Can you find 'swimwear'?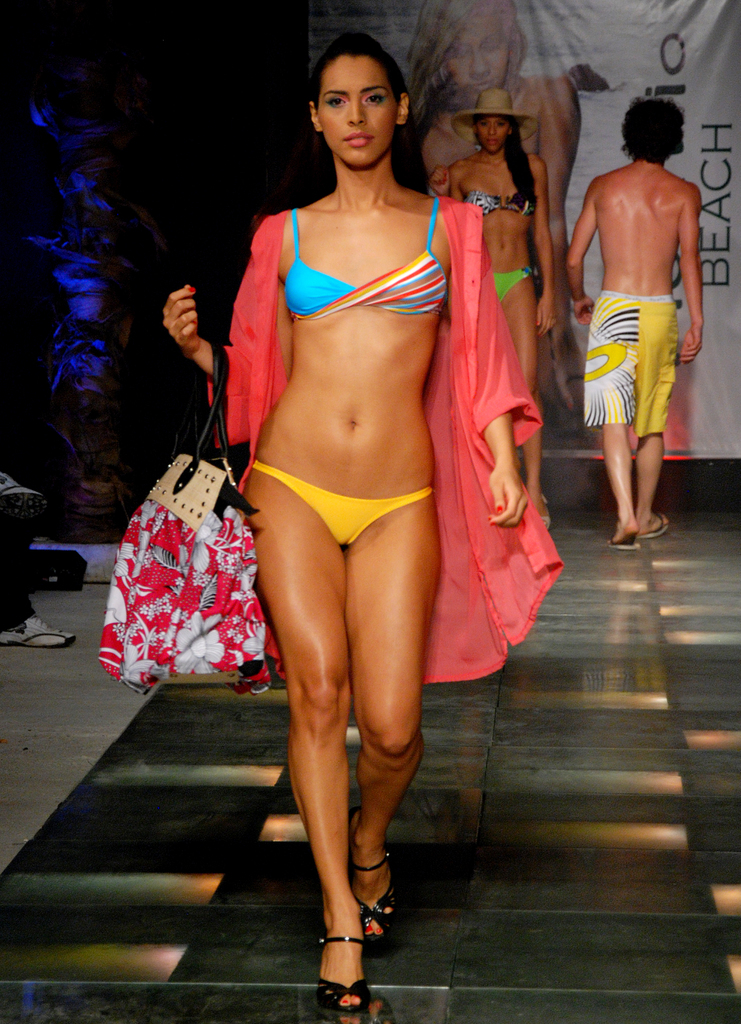
Yes, bounding box: bbox=[272, 192, 455, 326].
